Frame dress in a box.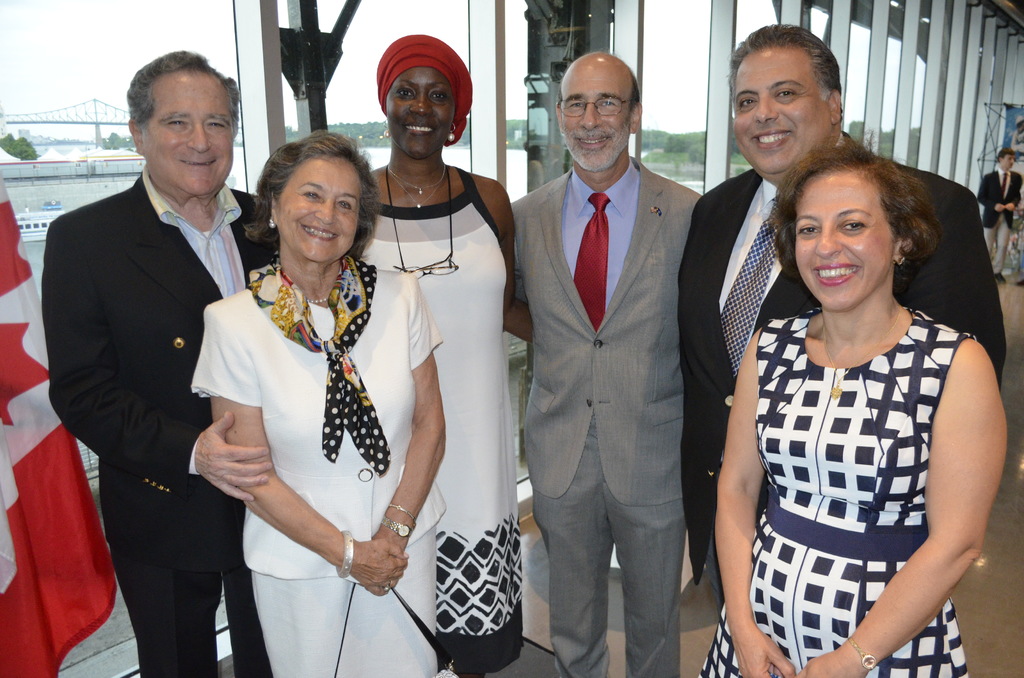
<box>362,165,524,677</box>.
